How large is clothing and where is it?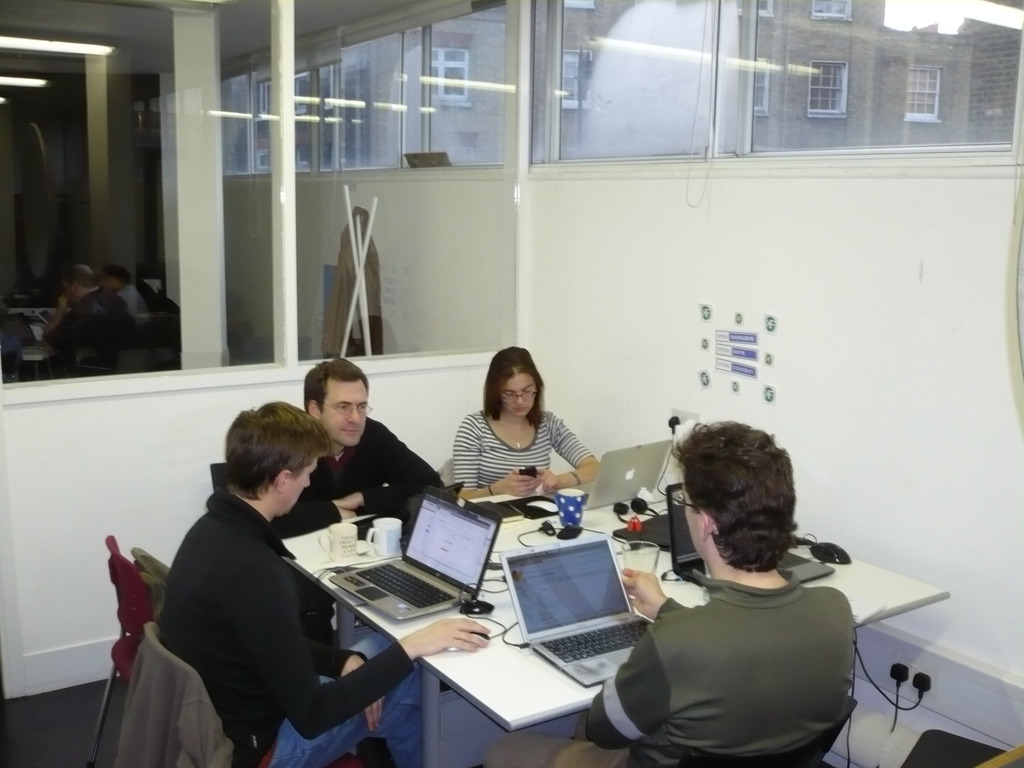
Bounding box: box(152, 491, 379, 767).
